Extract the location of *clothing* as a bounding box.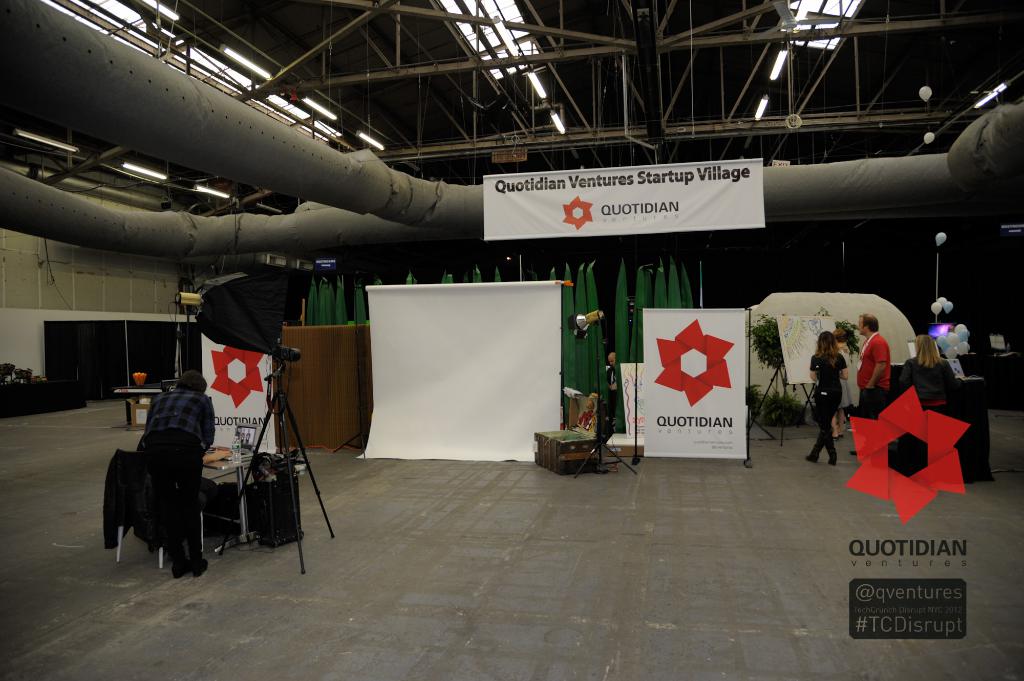
(left=858, top=332, right=892, bottom=425).
